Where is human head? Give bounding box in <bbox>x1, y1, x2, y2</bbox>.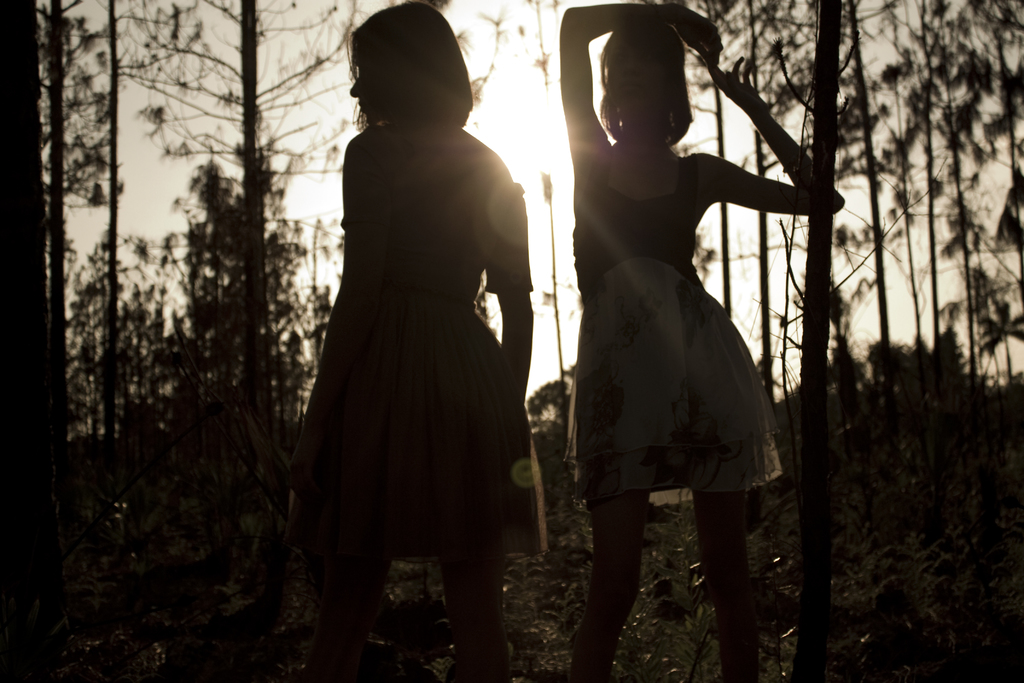
<bbox>329, 12, 480, 144</bbox>.
